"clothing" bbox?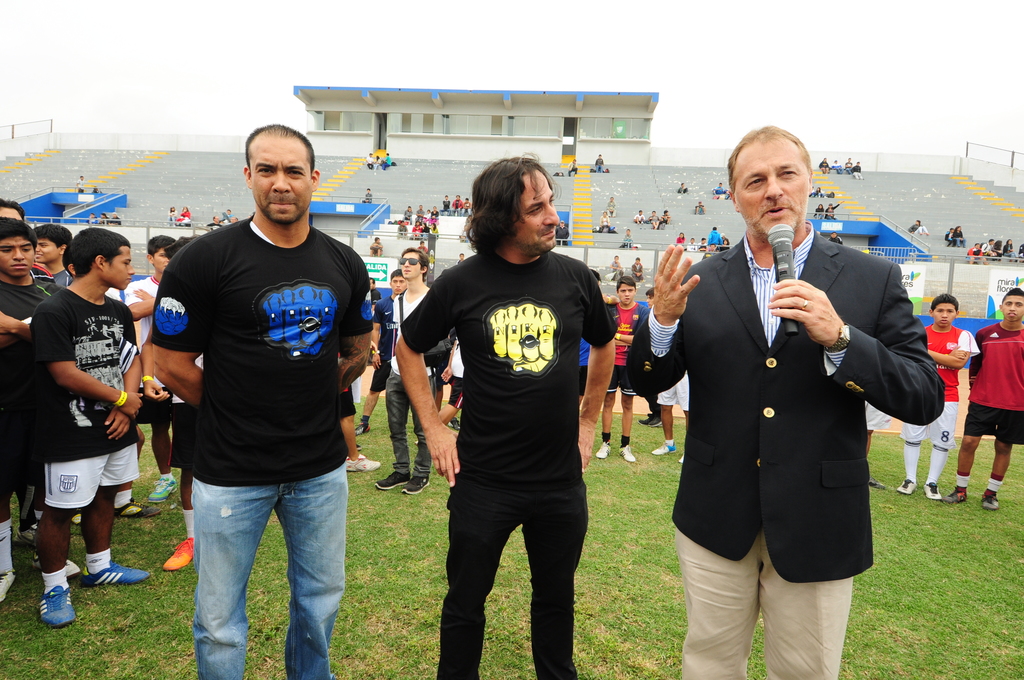
bbox(385, 284, 451, 475)
